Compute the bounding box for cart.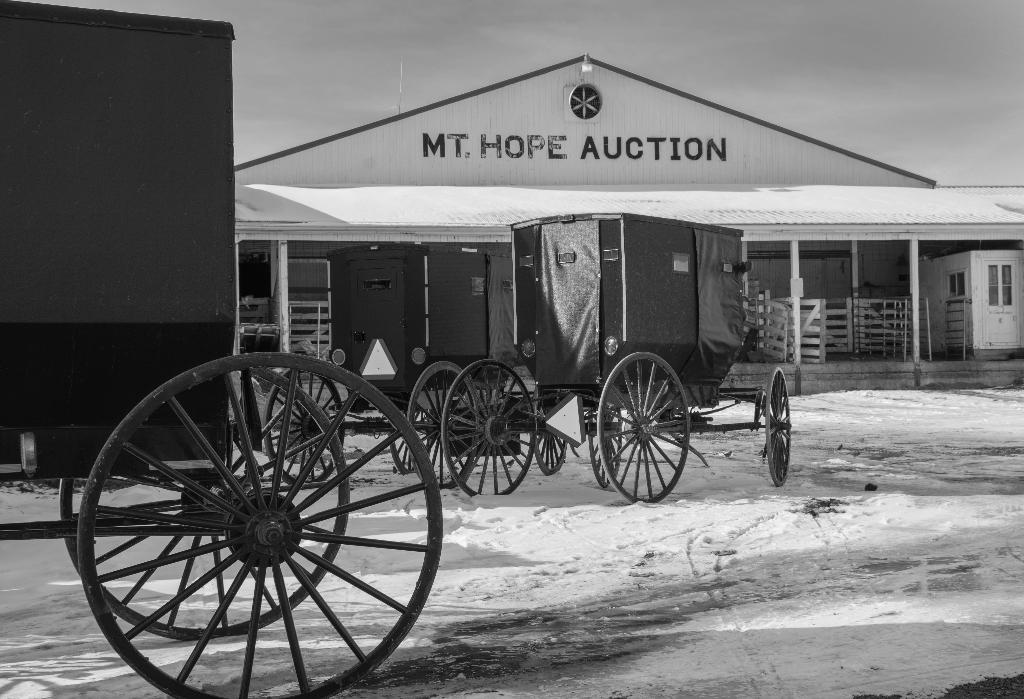
left=440, top=210, right=792, bottom=504.
